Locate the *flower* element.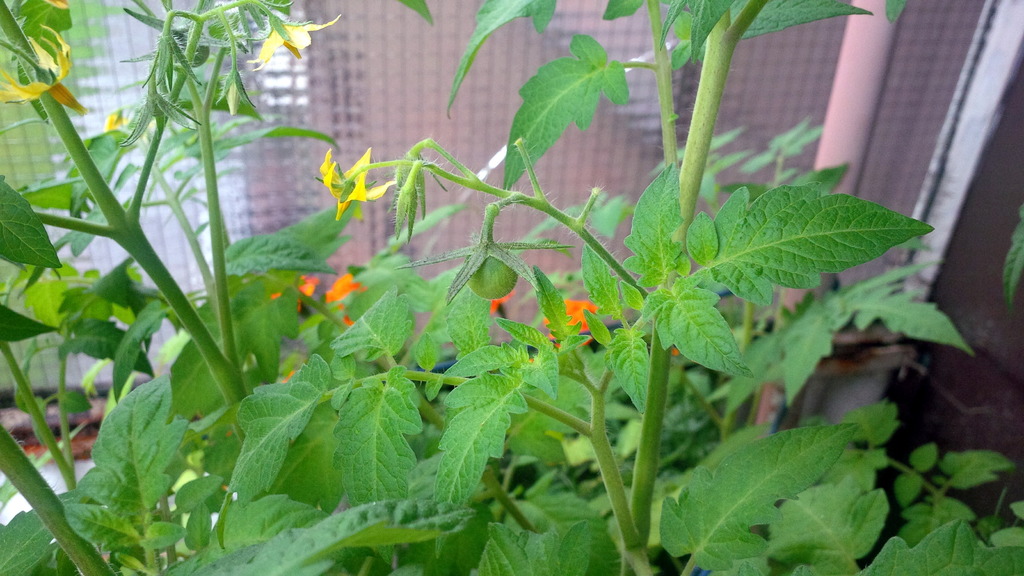
Element bbox: crop(250, 12, 344, 61).
